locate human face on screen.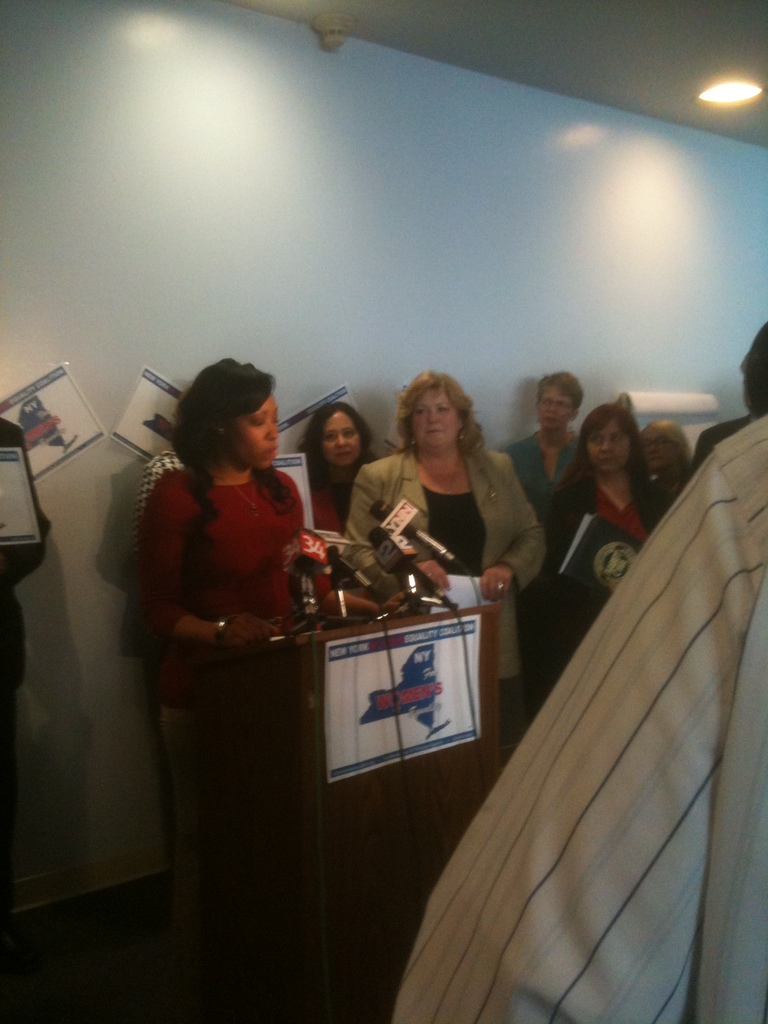
On screen at <bbox>587, 419, 625, 469</bbox>.
